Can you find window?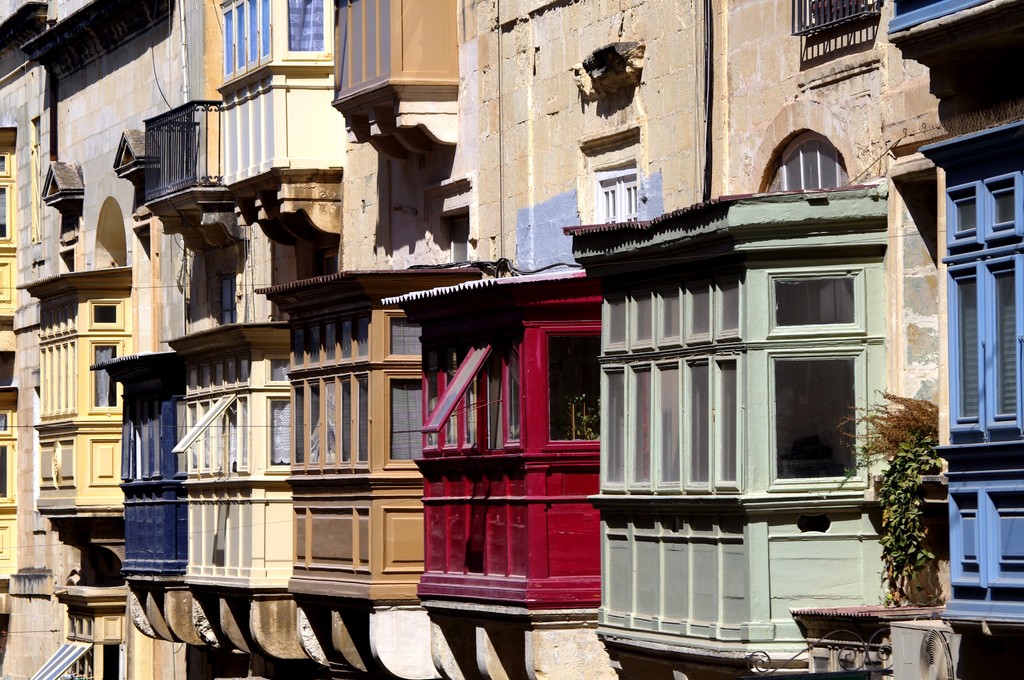
Yes, bounding box: x1=114 y1=367 x2=178 y2=485.
